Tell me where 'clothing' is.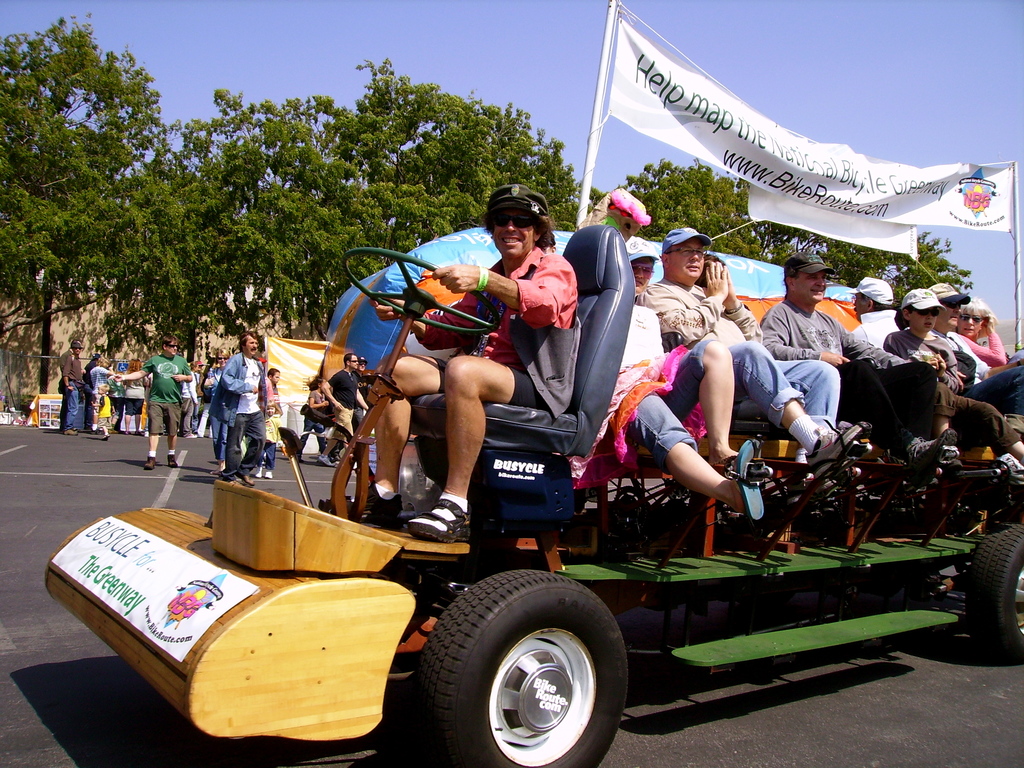
'clothing' is at x1=141 y1=349 x2=195 y2=441.
